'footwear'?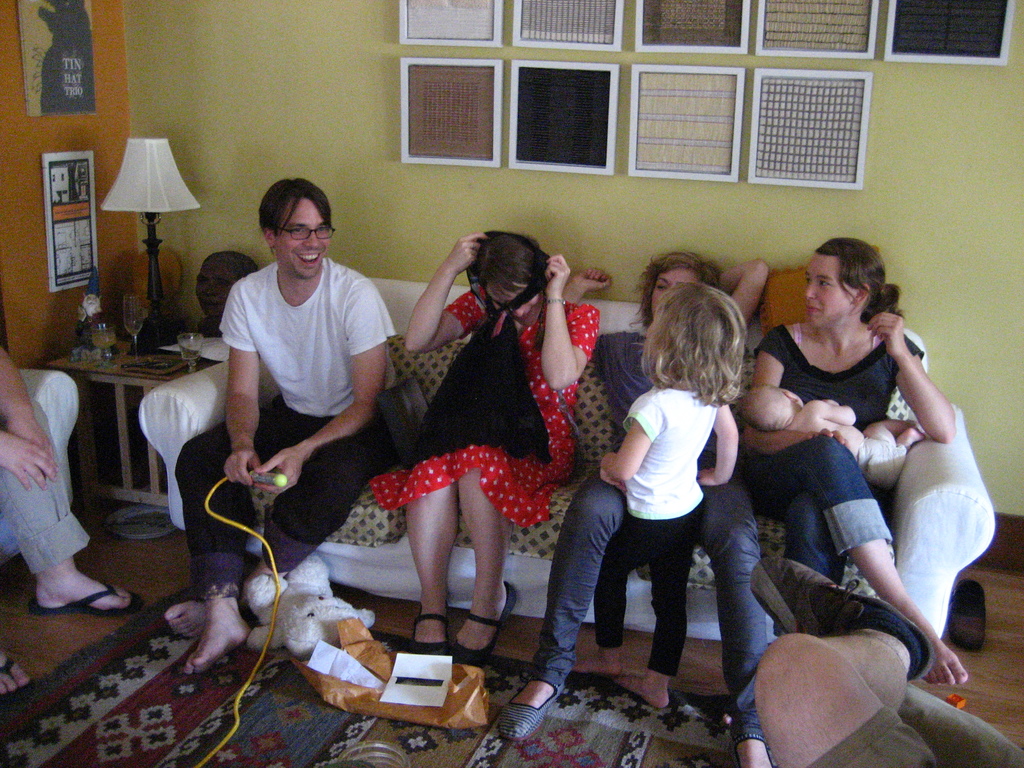
bbox=[498, 676, 571, 744]
